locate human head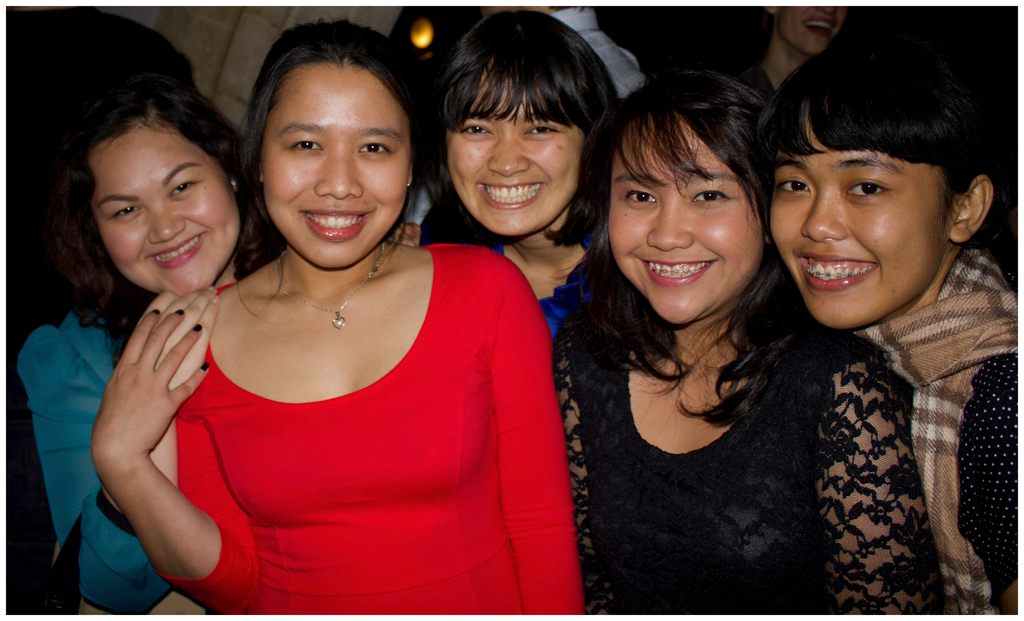
pyautogui.locateOnScreen(67, 77, 255, 301)
